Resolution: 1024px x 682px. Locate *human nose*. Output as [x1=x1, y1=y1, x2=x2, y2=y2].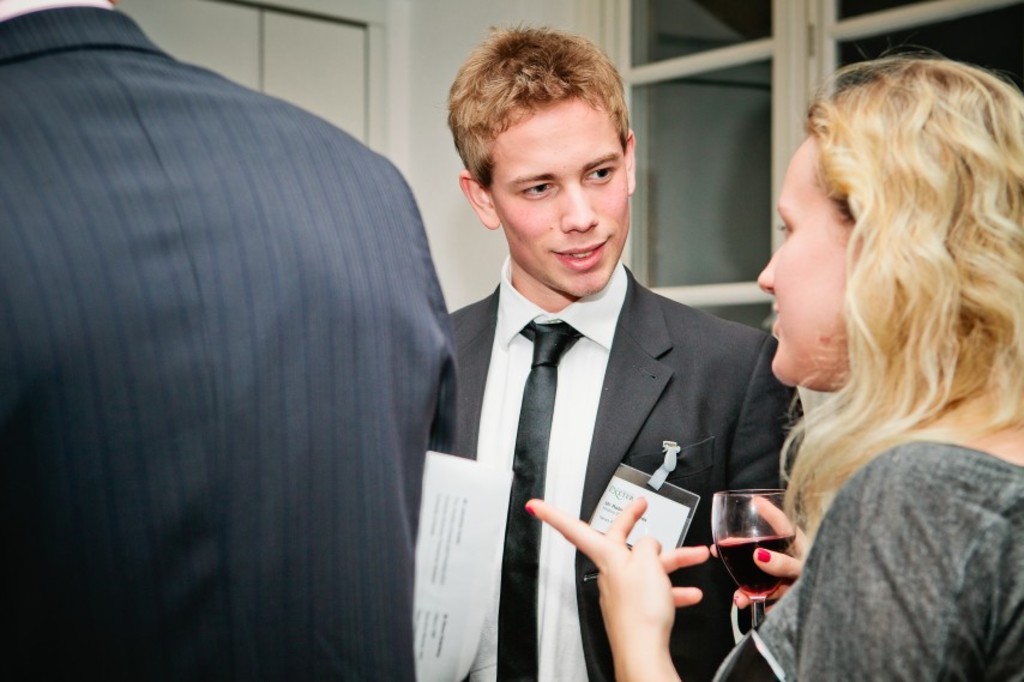
[x1=562, y1=187, x2=600, y2=235].
